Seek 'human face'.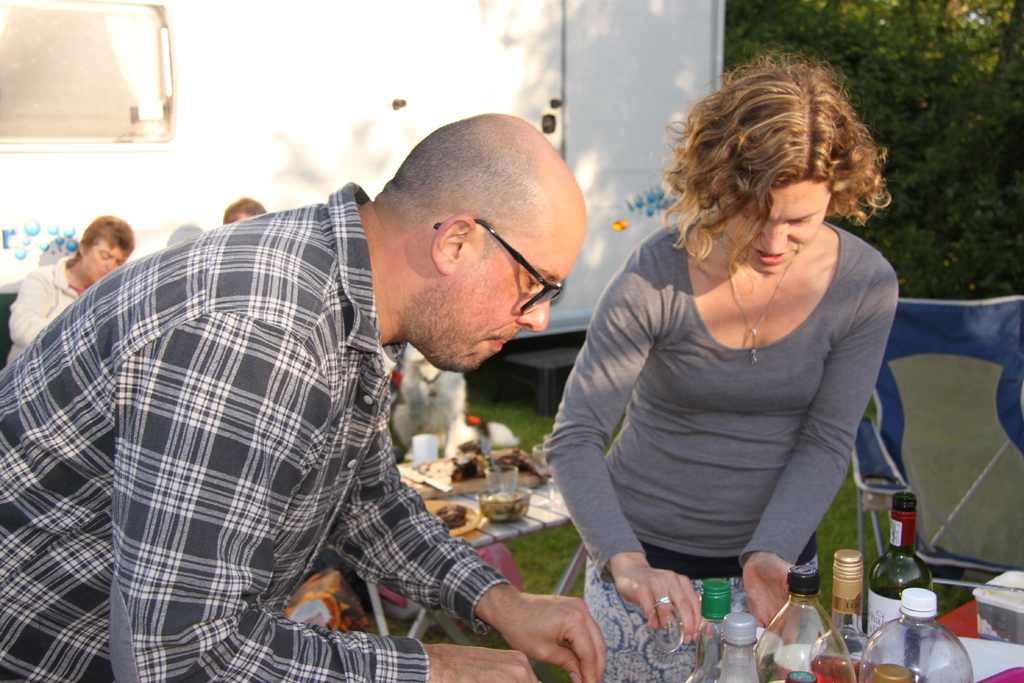
409, 251, 572, 374.
